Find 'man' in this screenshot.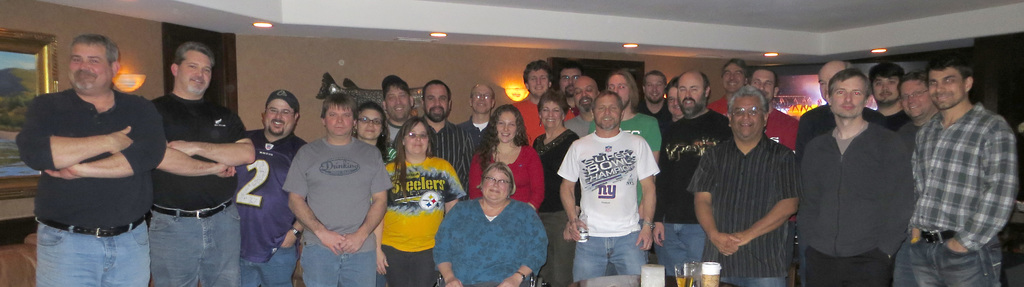
The bounding box for 'man' is bbox(10, 31, 164, 286).
